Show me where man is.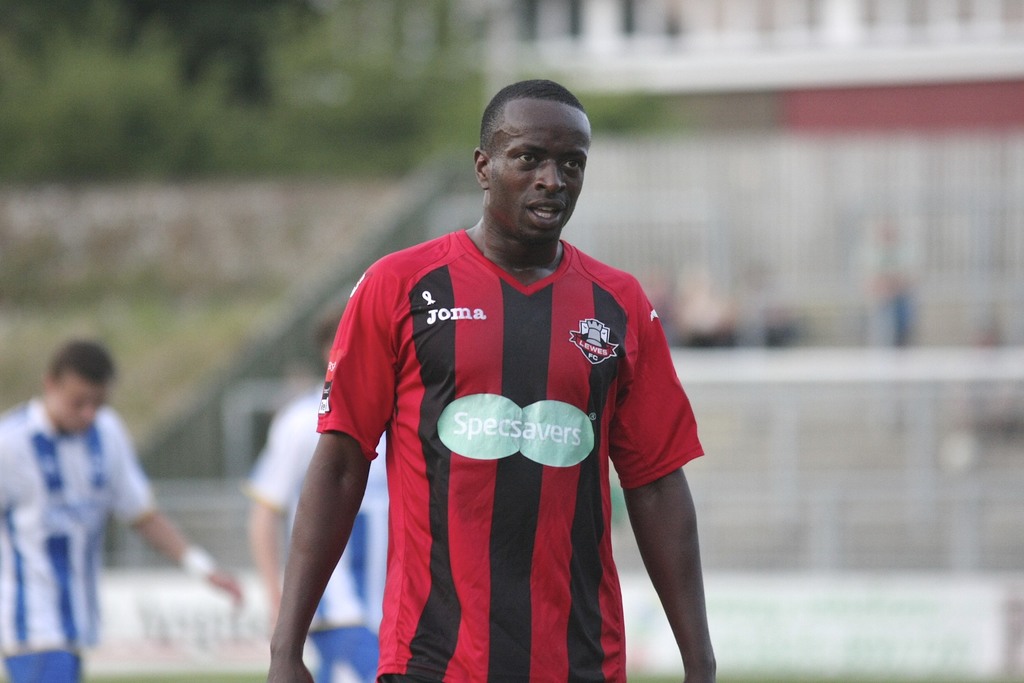
man is at locate(274, 60, 721, 682).
